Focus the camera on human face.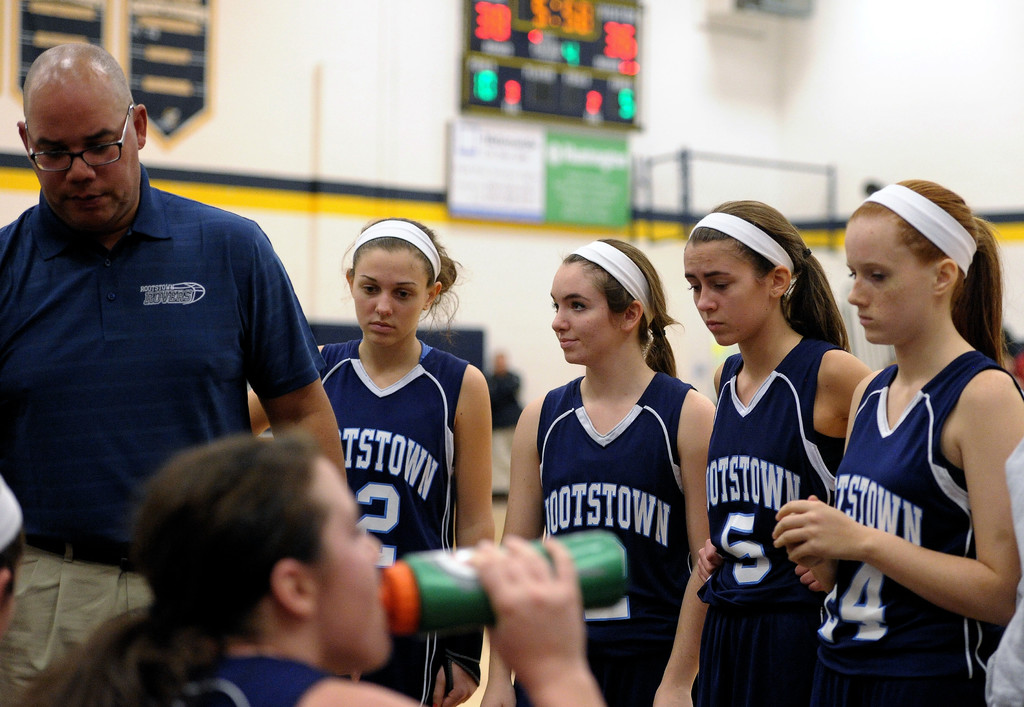
Focus region: BBox(324, 466, 381, 665).
